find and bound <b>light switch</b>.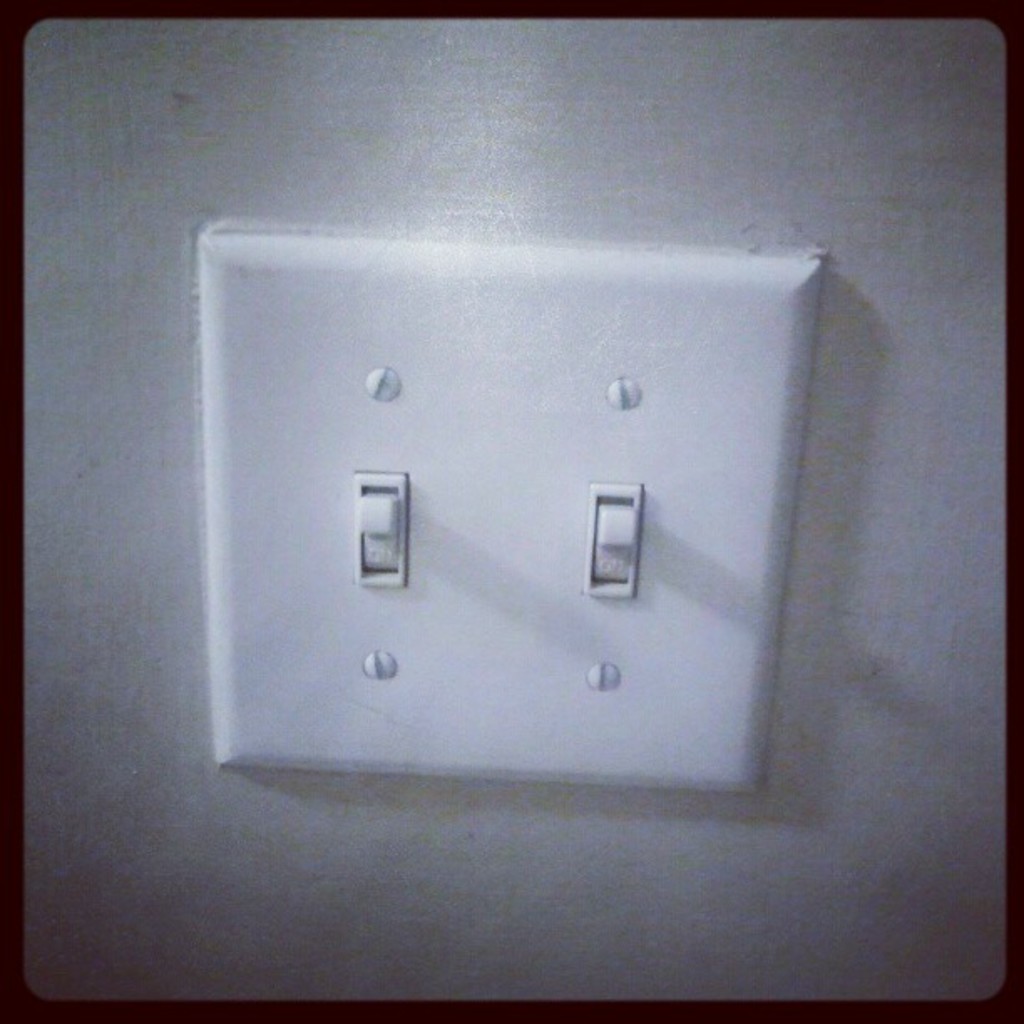
Bound: [left=197, top=223, right=830, bottom=790].
